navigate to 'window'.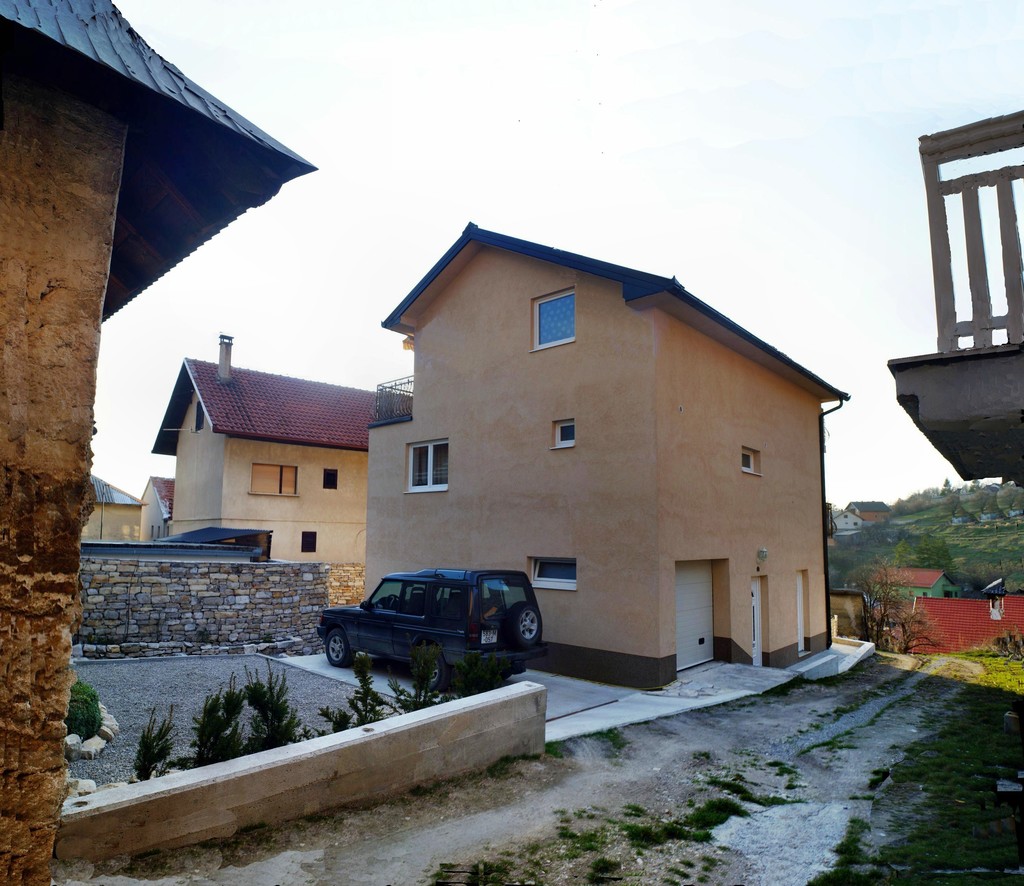
Navigation target: (left=196, top=397, right=206, bottom=431).
